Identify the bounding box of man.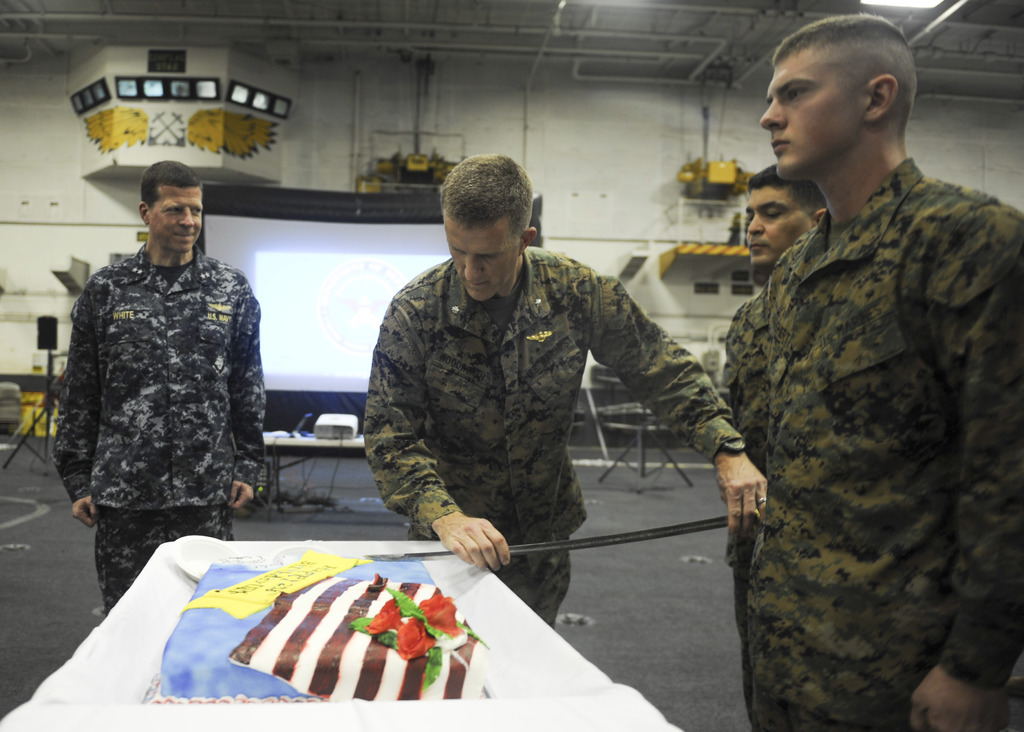
<box>336,153,736,601</box>.
